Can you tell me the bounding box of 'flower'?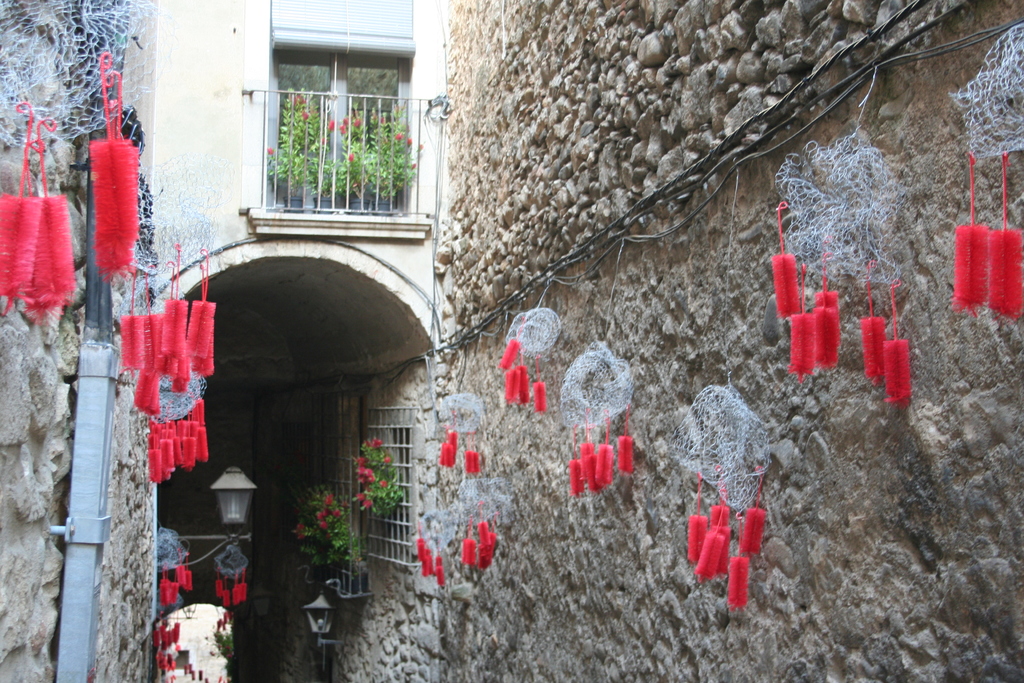
(331, 513, 342, 518).
